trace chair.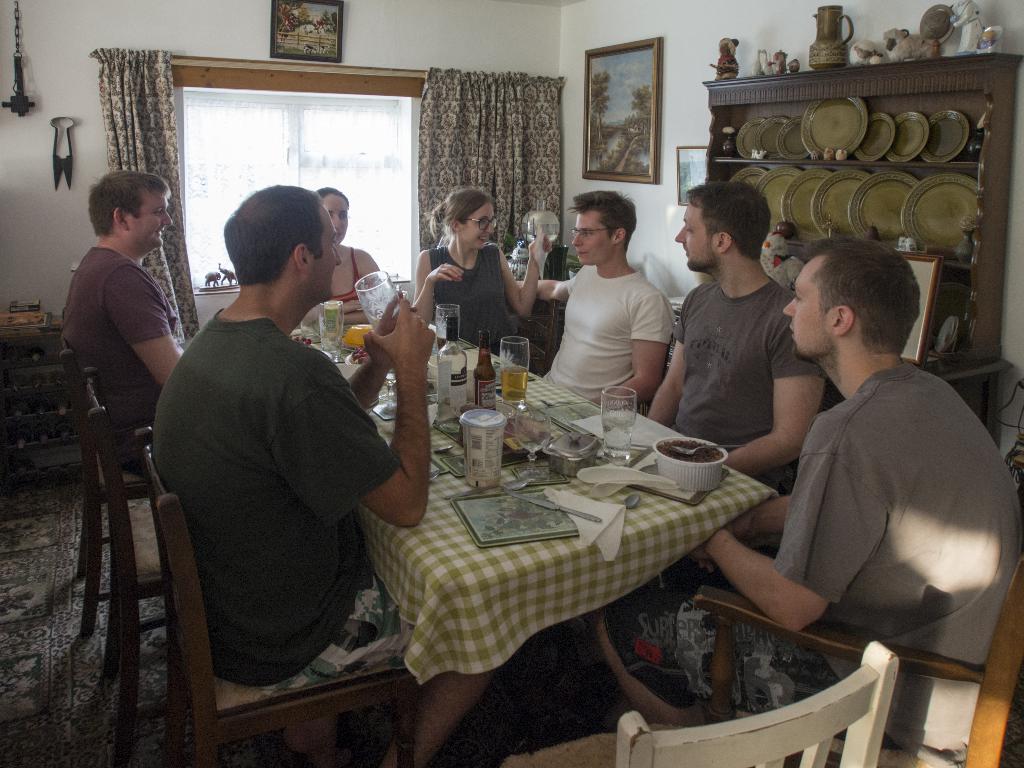
Traced to region(501, 648, 895, 767).
